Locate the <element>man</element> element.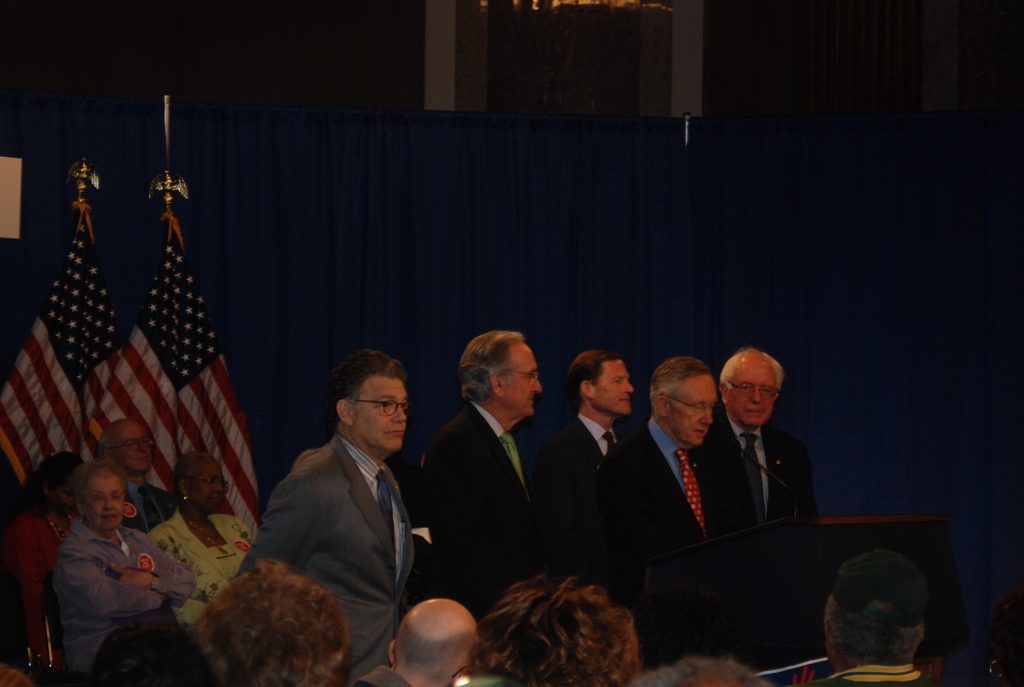
Element bbox: [x1=538, y1=350, x2=634, y2=585].
